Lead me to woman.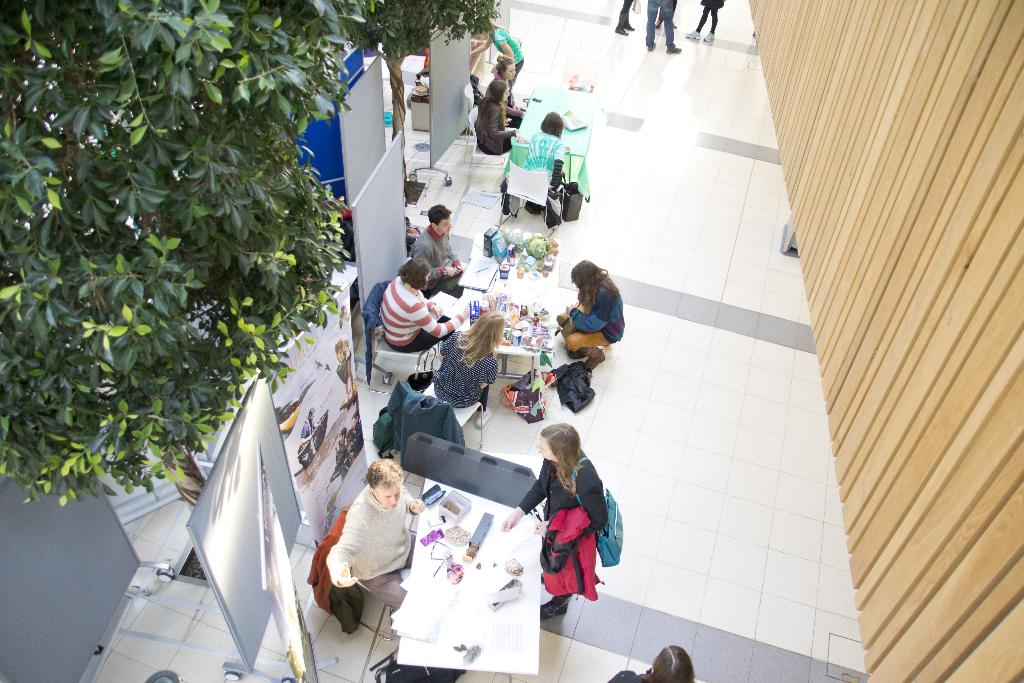
Lead to {"left": 470, "top": 24, "right": 527, "bottom": 85}.
